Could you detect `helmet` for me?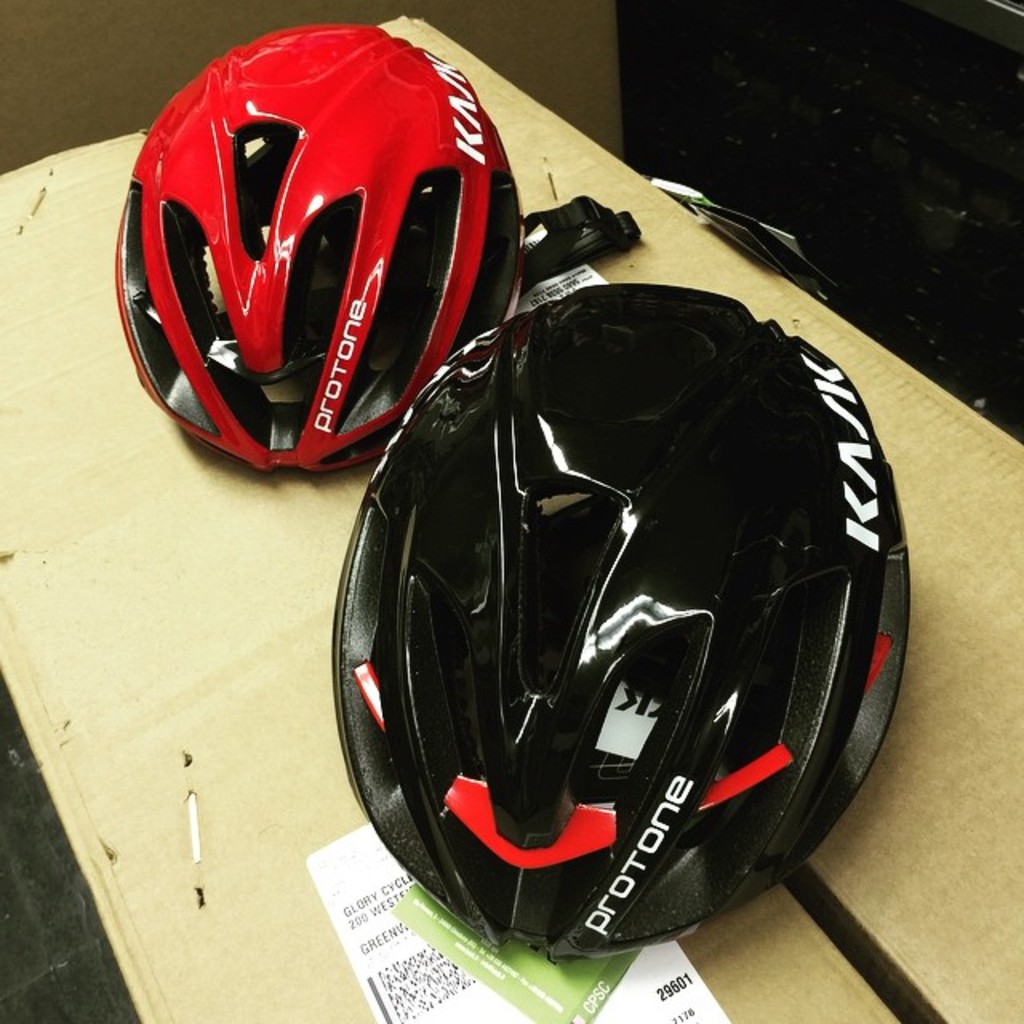
Detection result: 334/282/910/968.
